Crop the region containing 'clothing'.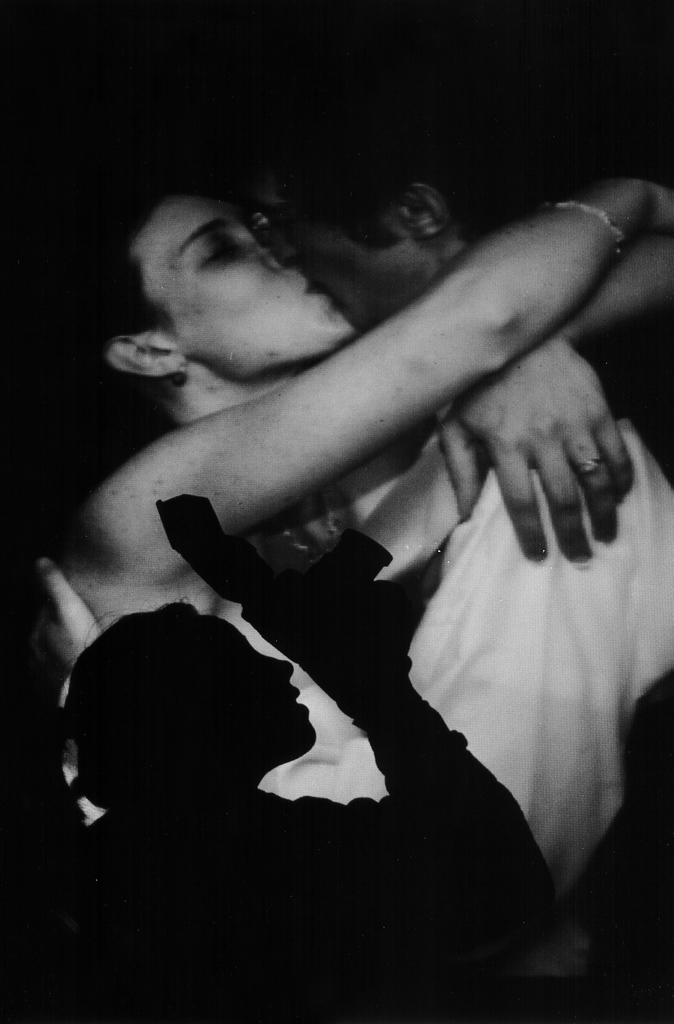
Crop region: x1=61, y1=417, x2=673, y2=899.
